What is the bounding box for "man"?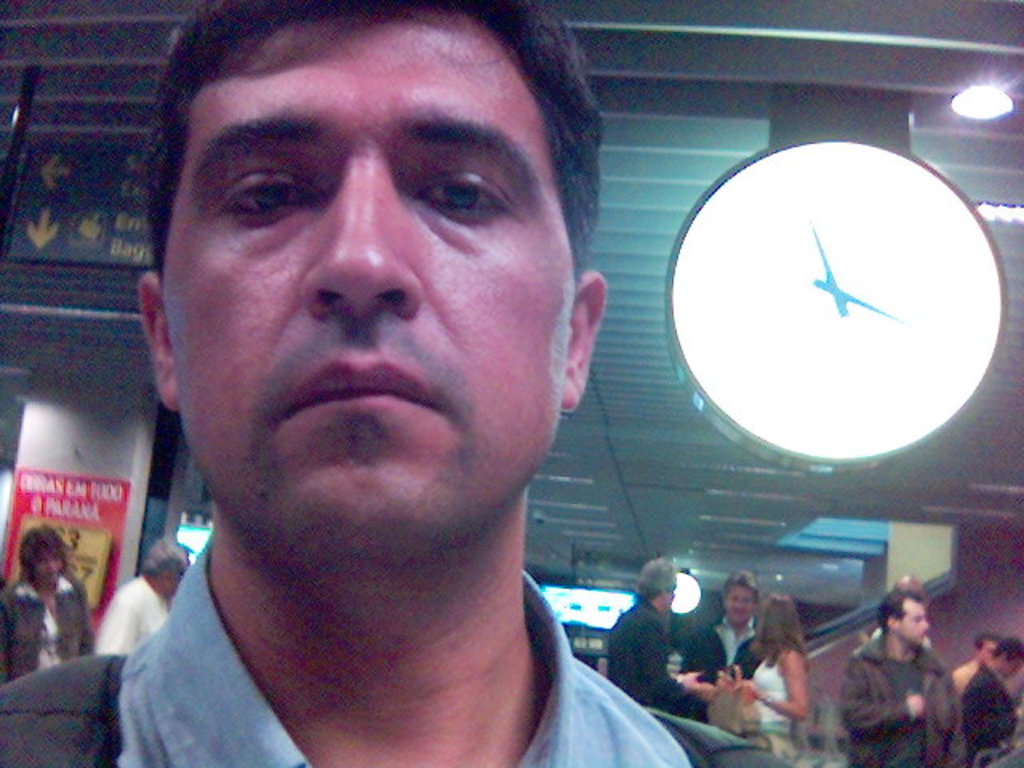
{"left": 16, "top": 40, "right": 768, "bottom": 767}.
